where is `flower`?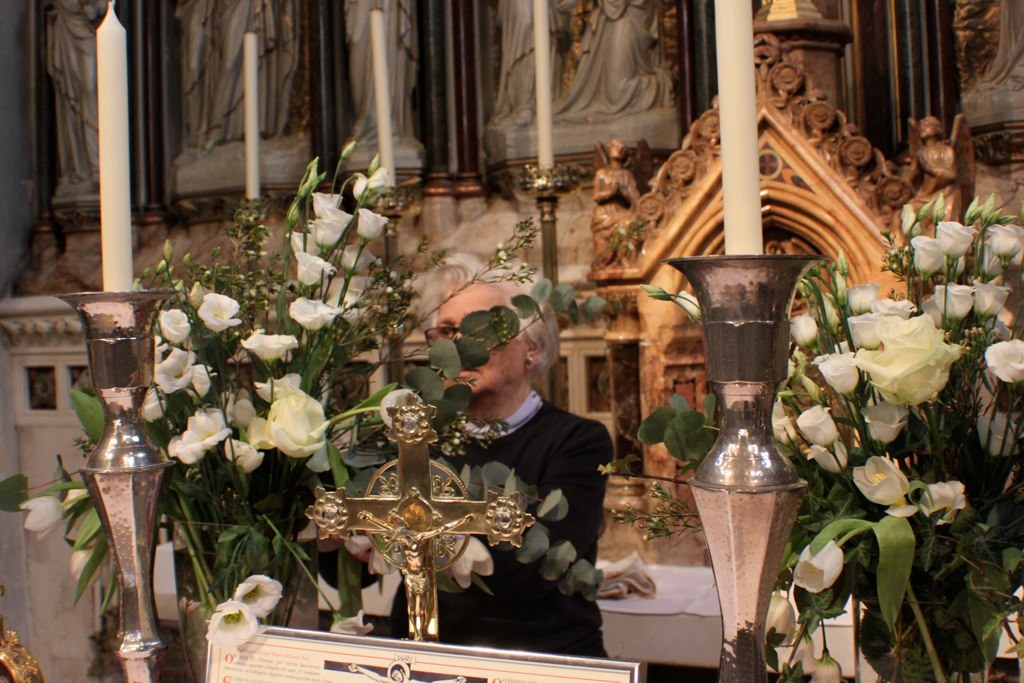
crop(378, 383, 419, 431).
